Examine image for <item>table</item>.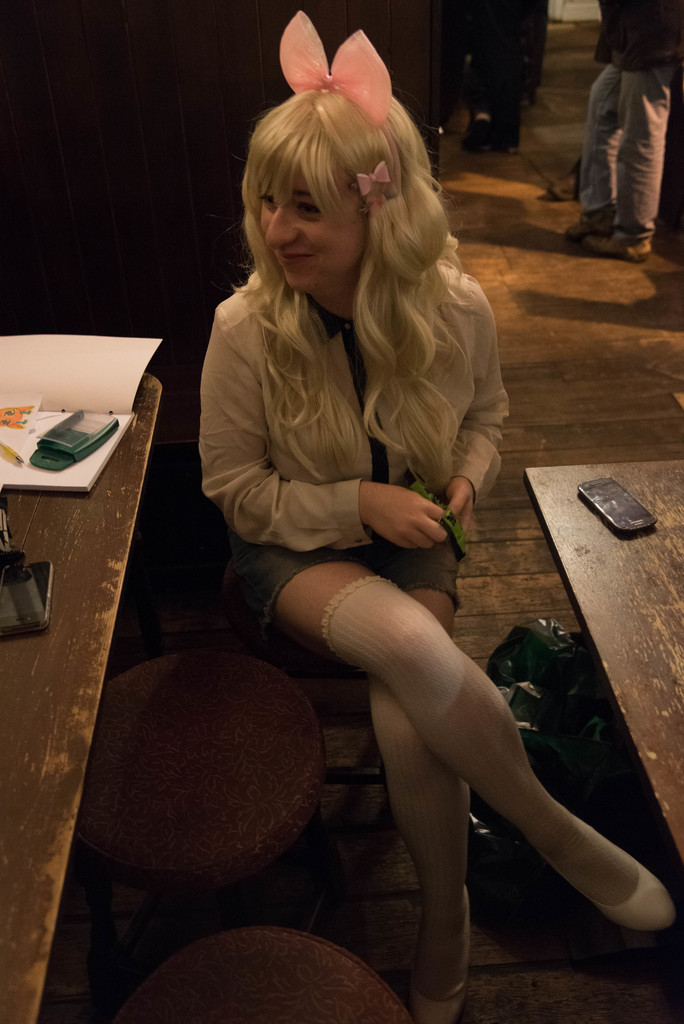
Examination result: l=0, t=376, r=163, b=1023.
